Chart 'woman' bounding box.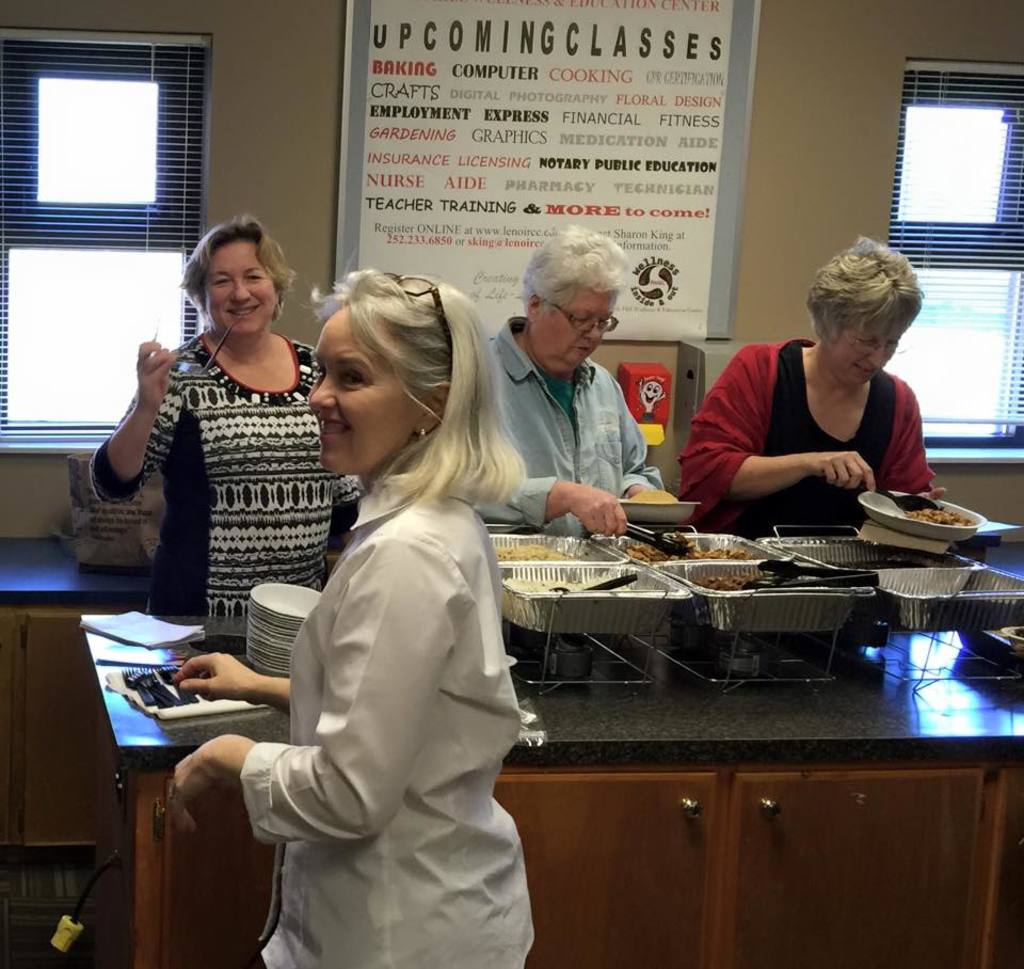
Charted: <region>676, 233, 951, 529</region>.
